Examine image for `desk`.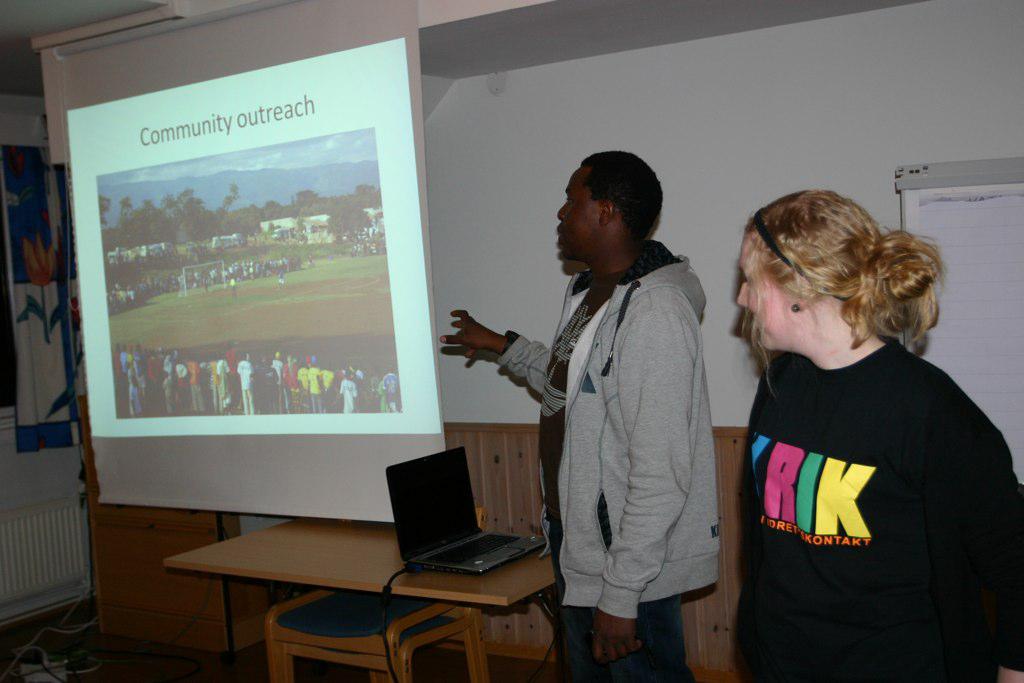
Examination result: {"left": 166, "top": 512, "right": 568, "bottom": 682}.
